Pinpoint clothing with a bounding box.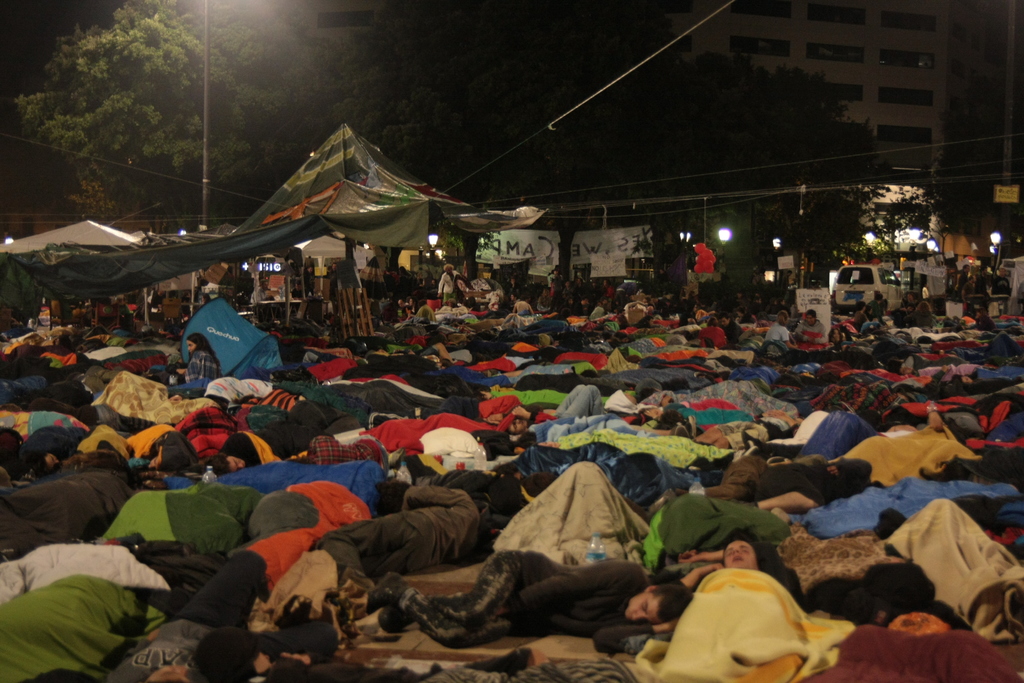
crop(618, 403, 651, 425).
